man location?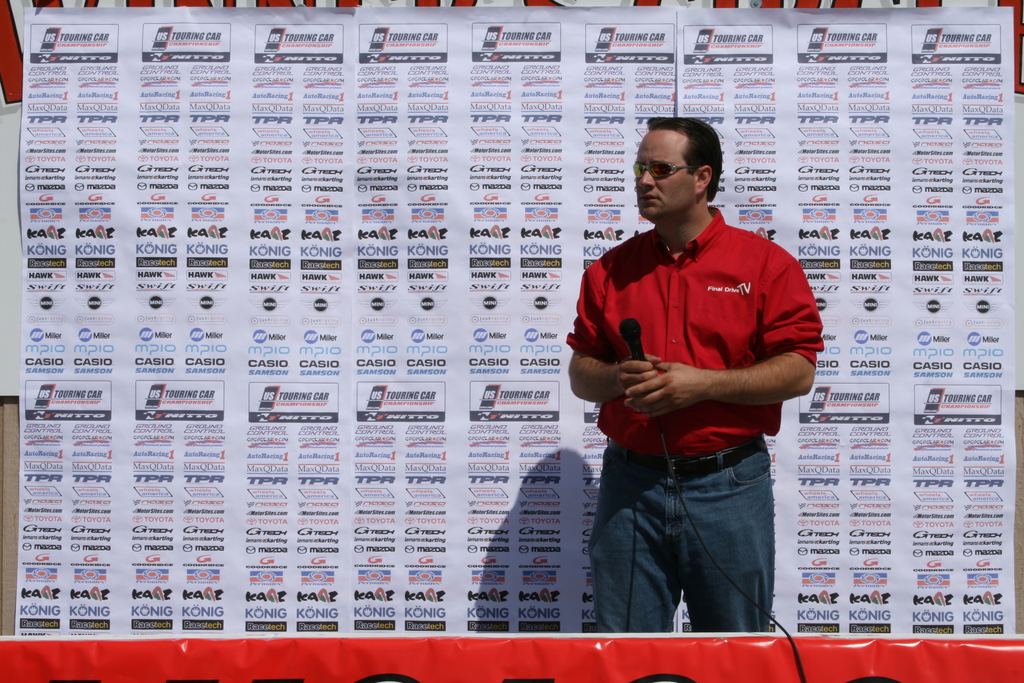
568,117,823,641
